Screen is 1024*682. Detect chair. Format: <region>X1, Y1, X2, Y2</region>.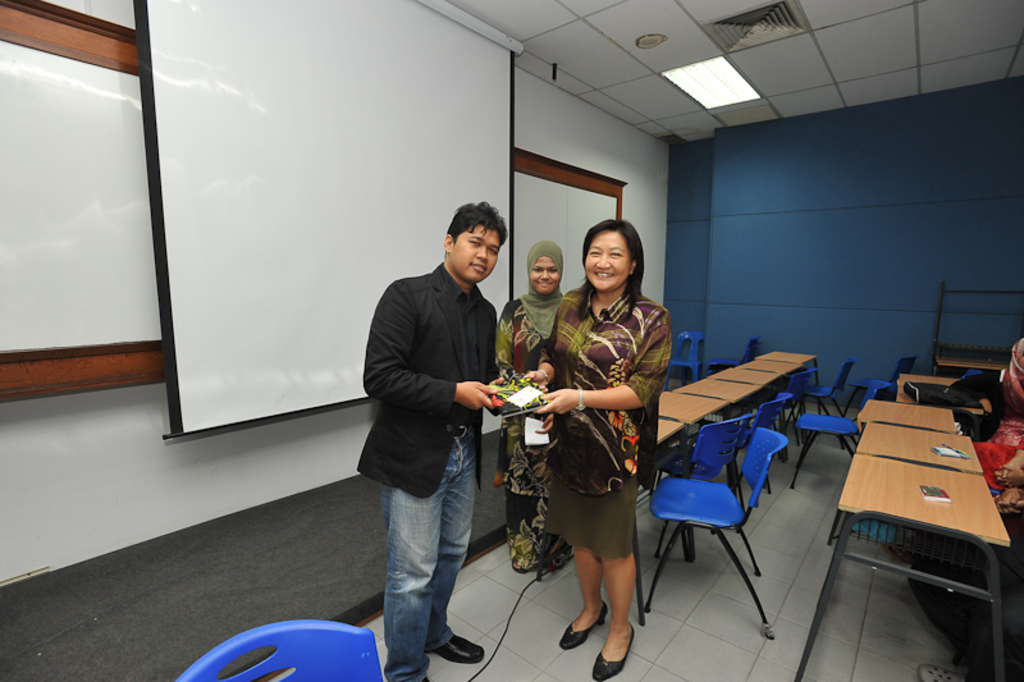
<region>696, 337, 756, 381</region>.
